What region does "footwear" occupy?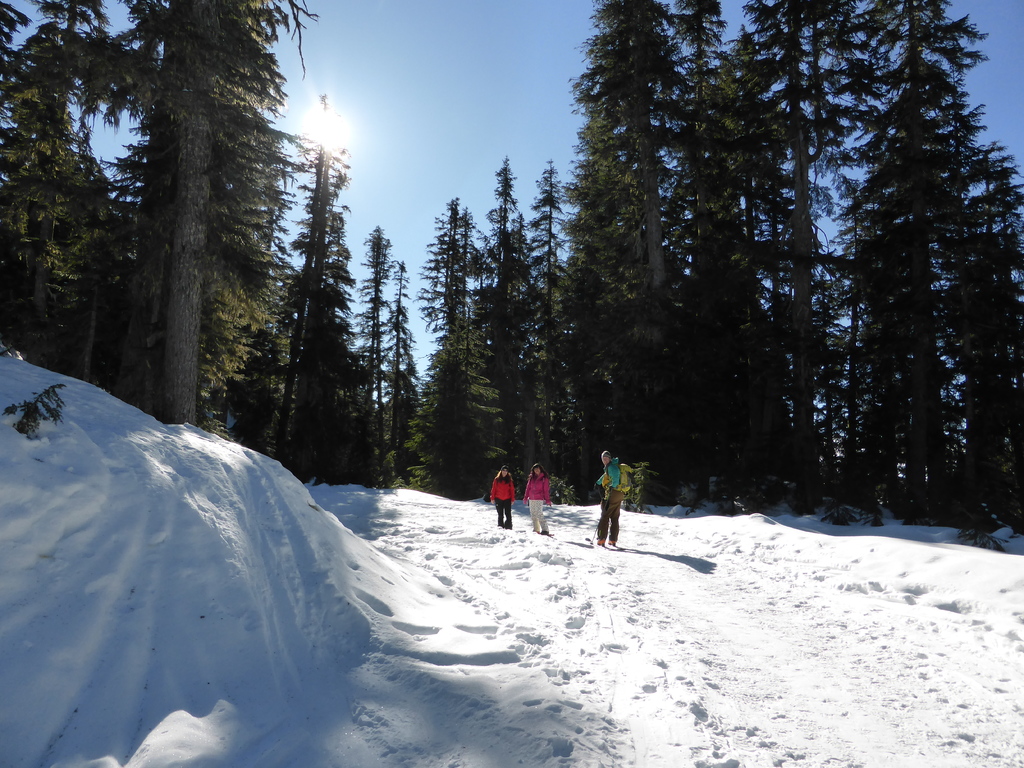
<region>597, 540, 606, 545</region>.
